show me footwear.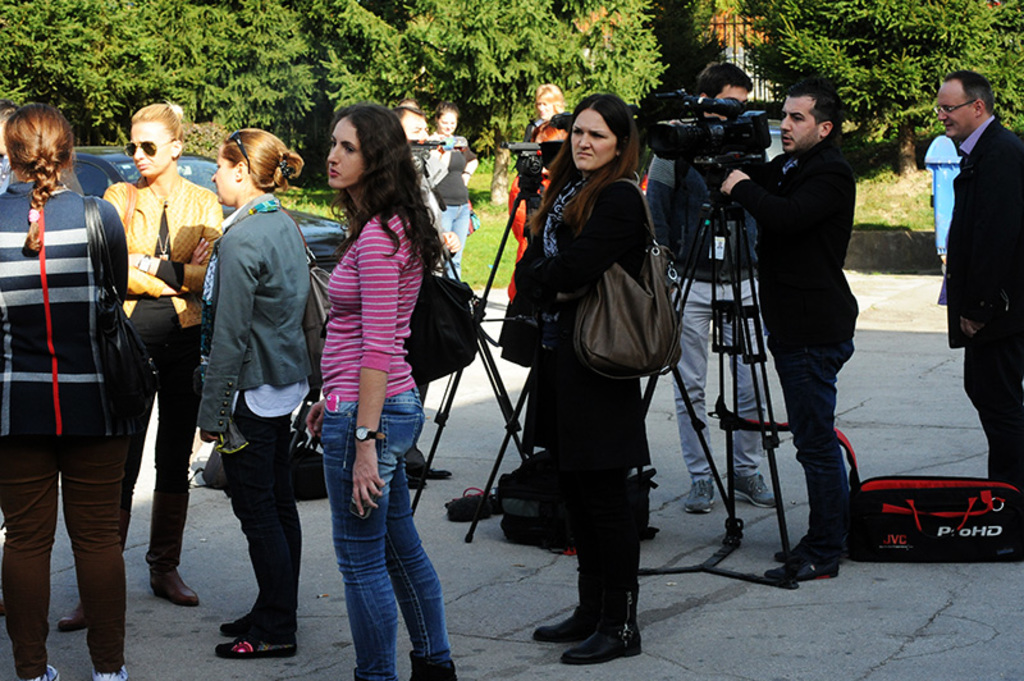
footwear is here: 26:664:69:680.
